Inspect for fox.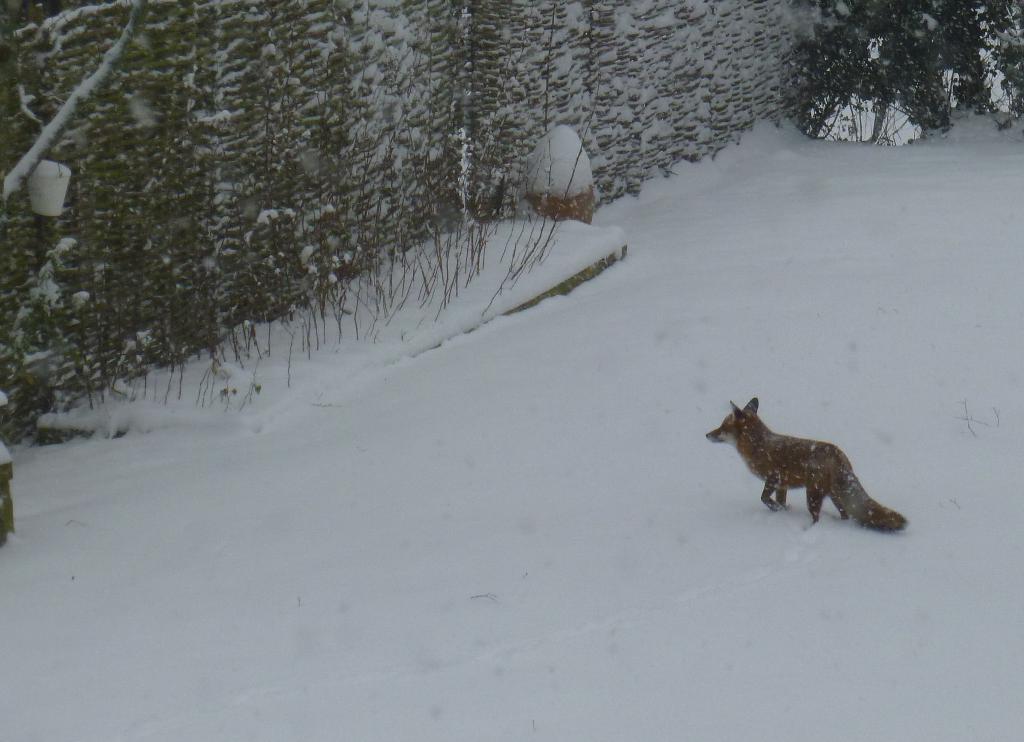
Inspection: <bbox>703, 396, 911, 532</bbox>.
